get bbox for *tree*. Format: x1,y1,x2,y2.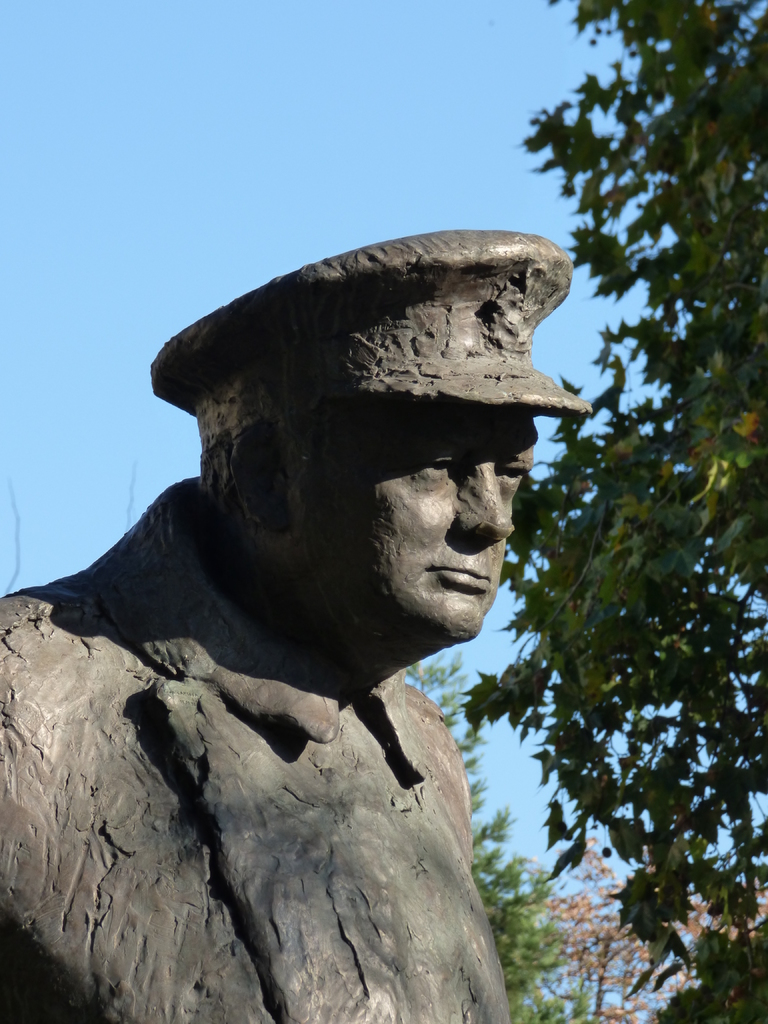
503,78,757,991.
